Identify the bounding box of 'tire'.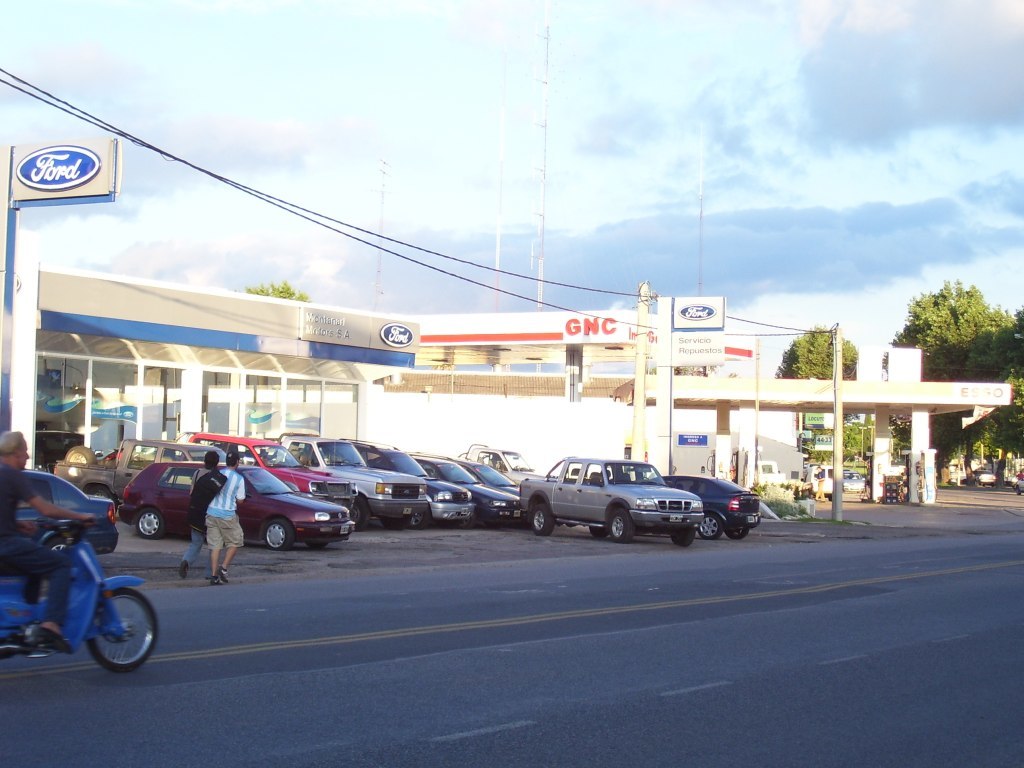
box=[39, 521, 80, 563].
